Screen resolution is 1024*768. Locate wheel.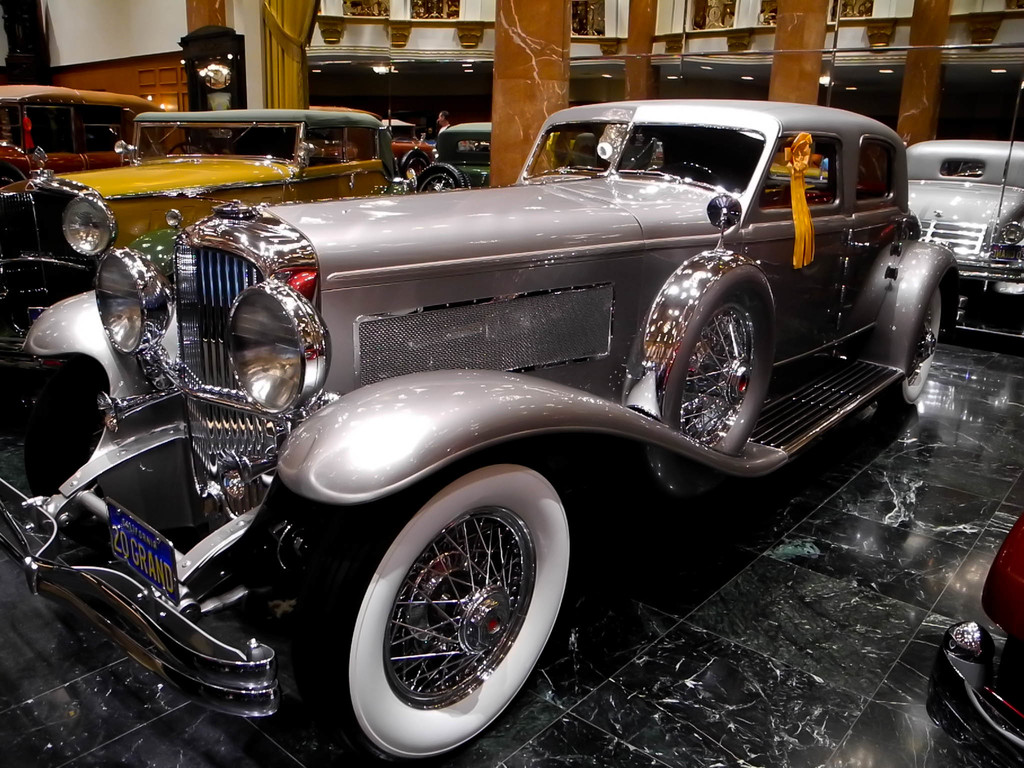
<box>679,159,733,188</box>.
